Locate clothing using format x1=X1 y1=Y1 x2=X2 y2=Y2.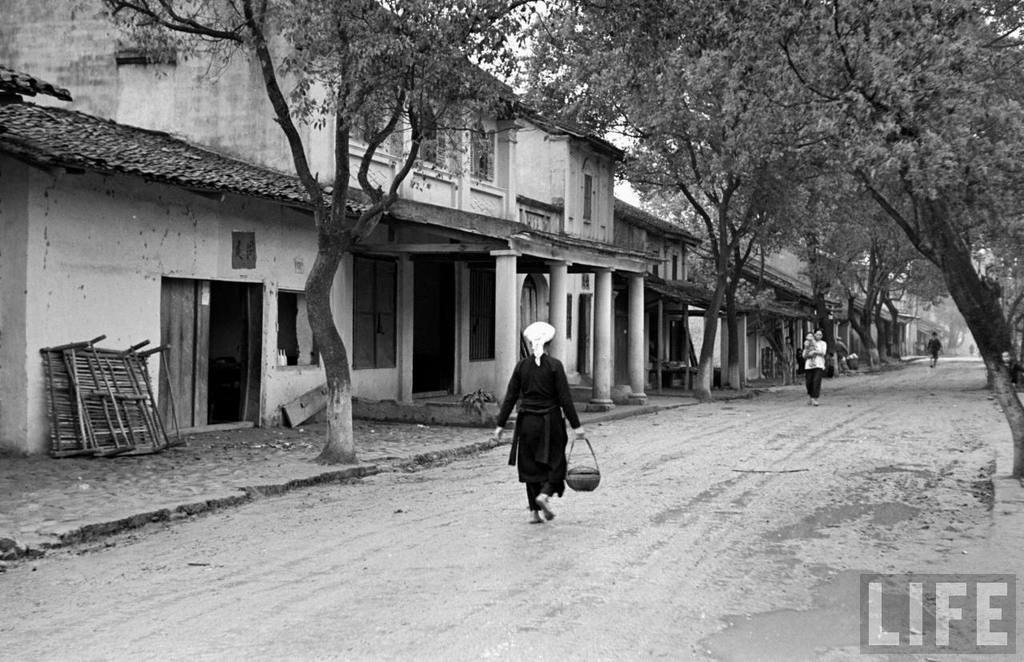
x1=795 y1=367 x2=830 y2=414.
